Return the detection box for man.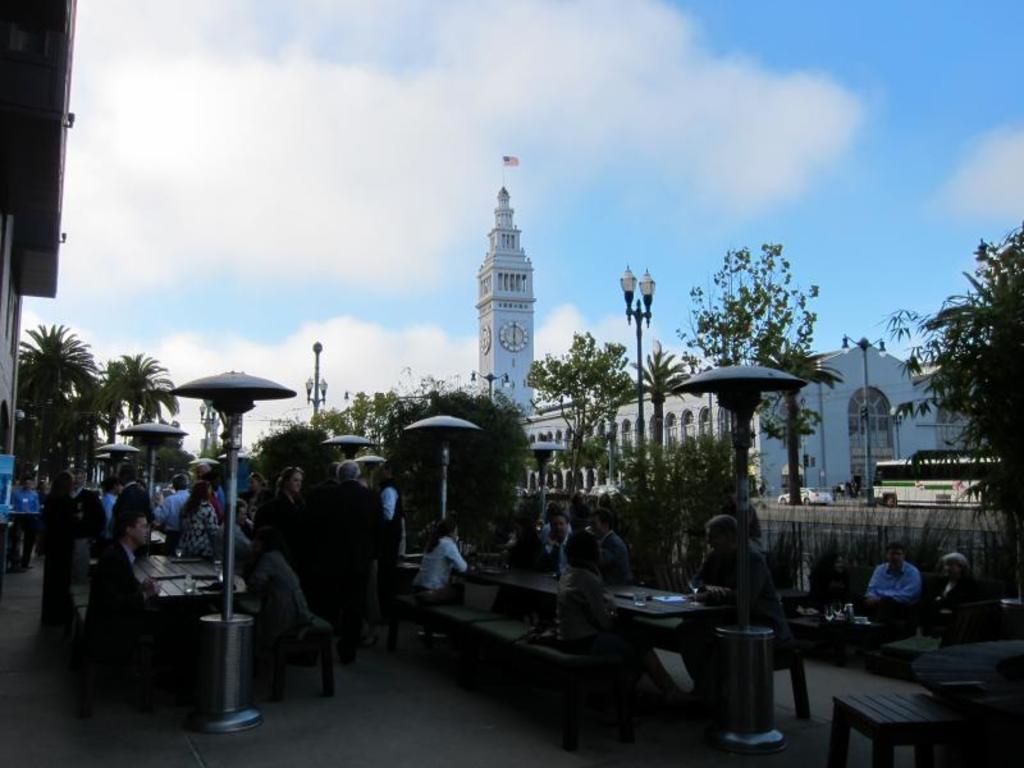
bbox=[929, 566, 984, 653].
